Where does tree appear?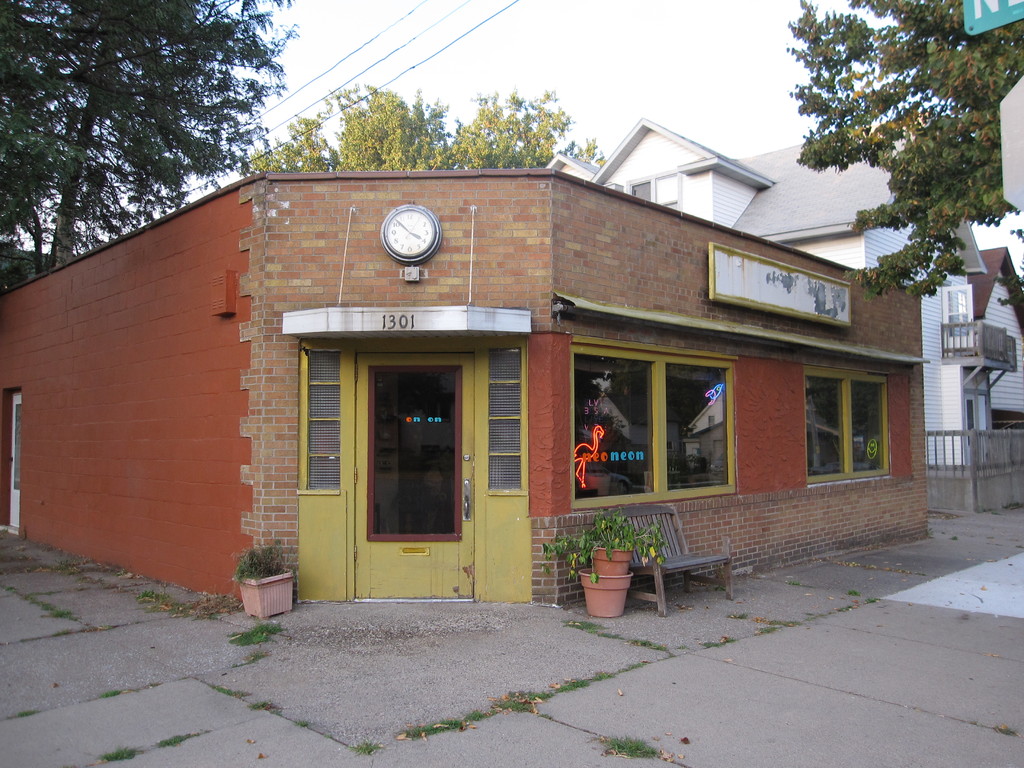
Appears at locate(771, 10, 1007, 330).
